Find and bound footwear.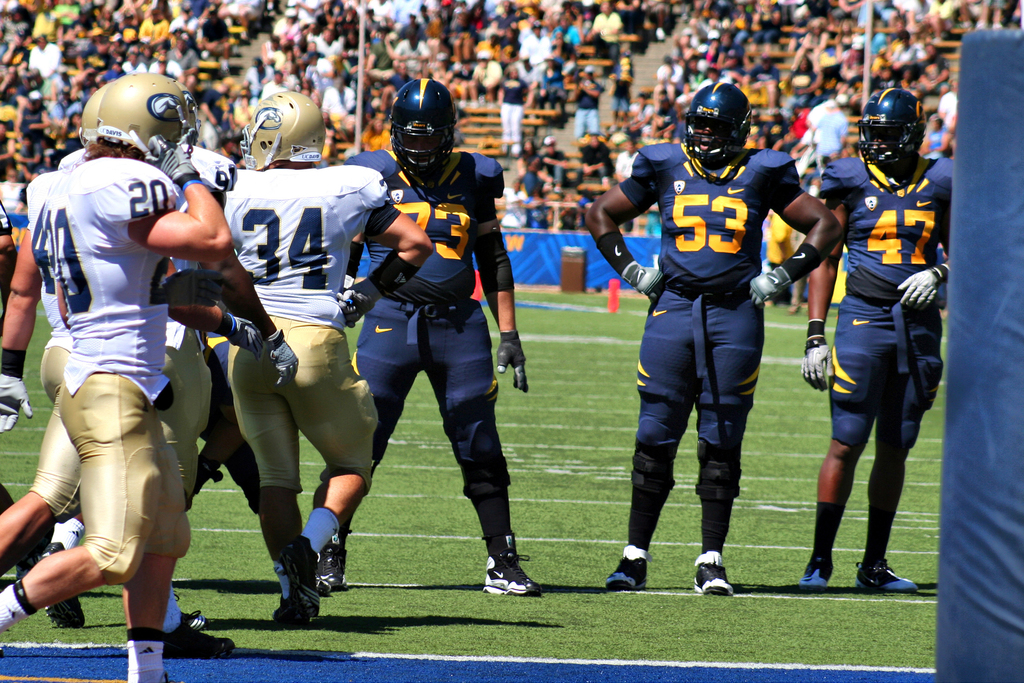
Bound: box(177, 604, 211, 630).
